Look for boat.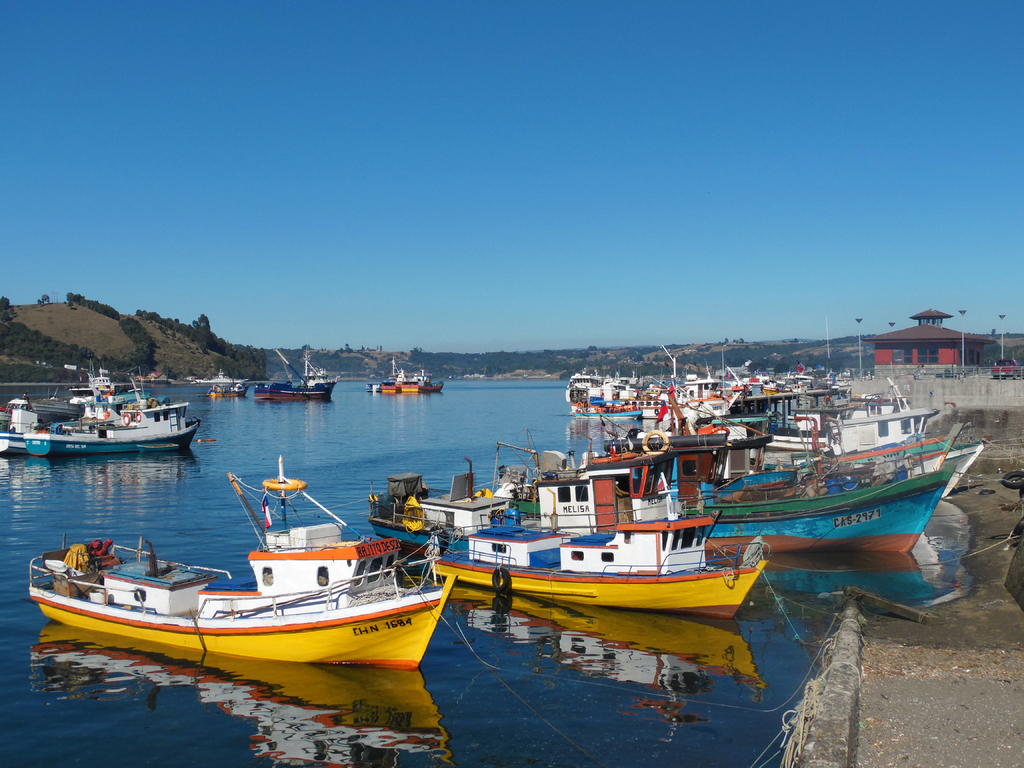
Found: bbox=(253, 355, 337, 399).
